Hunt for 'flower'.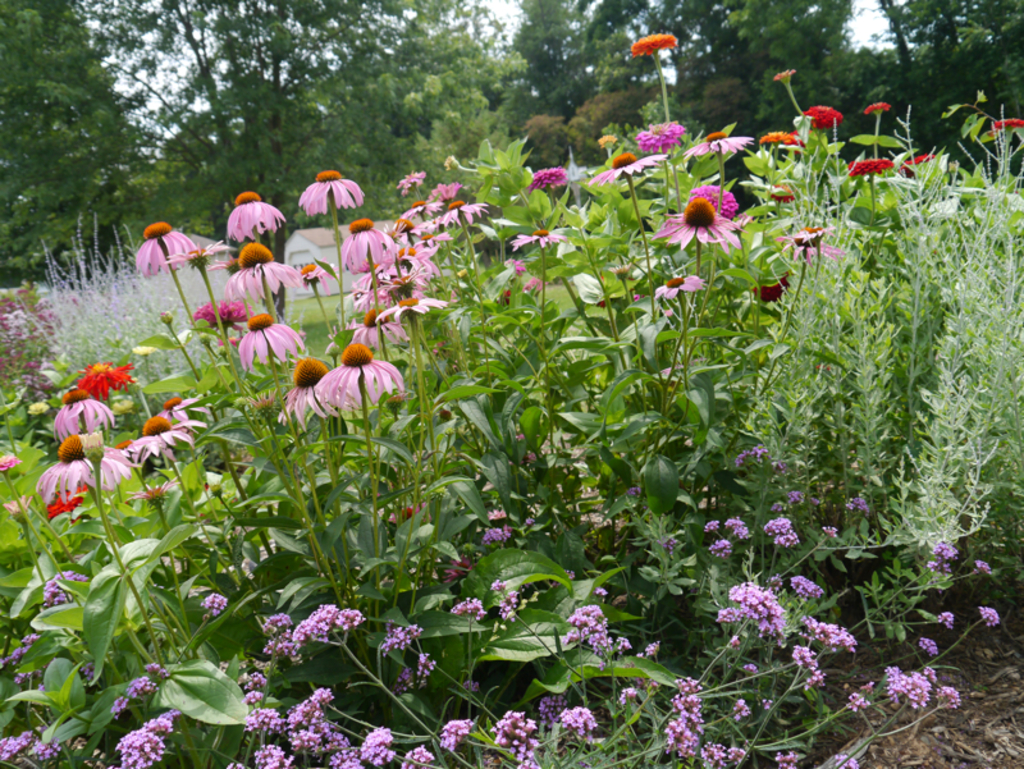
Hunted down at select_region(916, 637, 945, 656).
